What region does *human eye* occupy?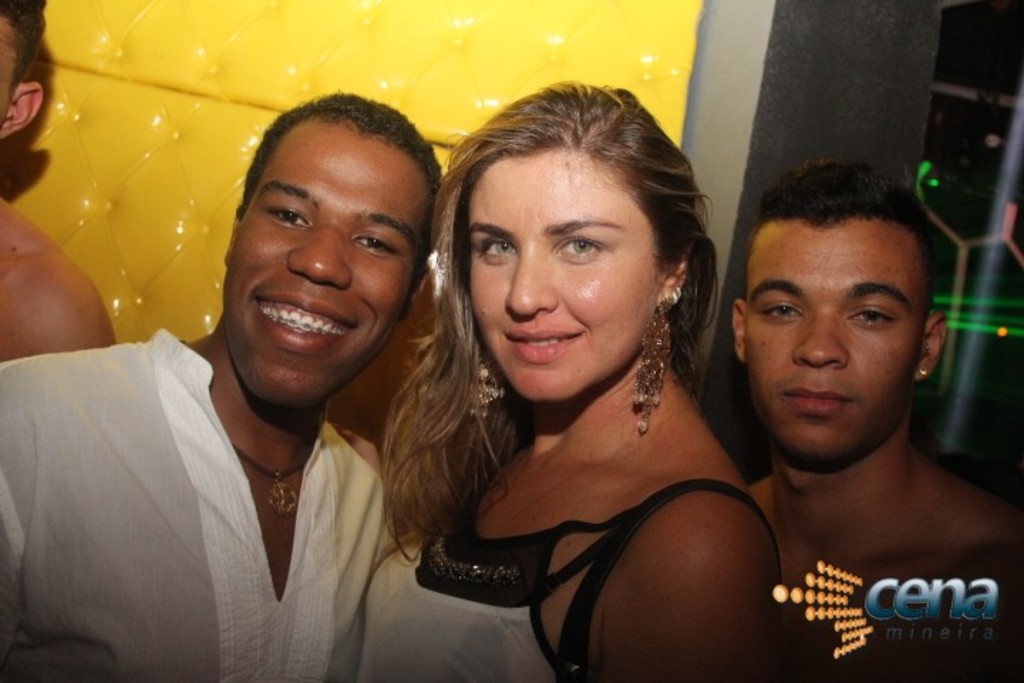
Rect(479, 231, 519, 269).
